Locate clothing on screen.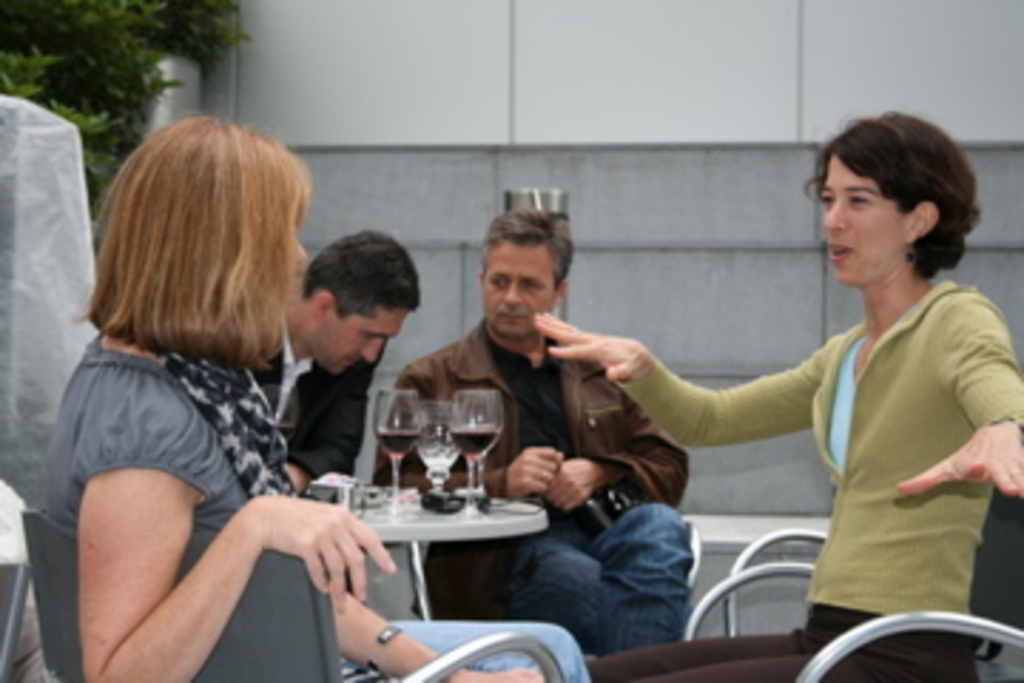
On screen at (x1=51, y1=342, x2=418, y2=680).
